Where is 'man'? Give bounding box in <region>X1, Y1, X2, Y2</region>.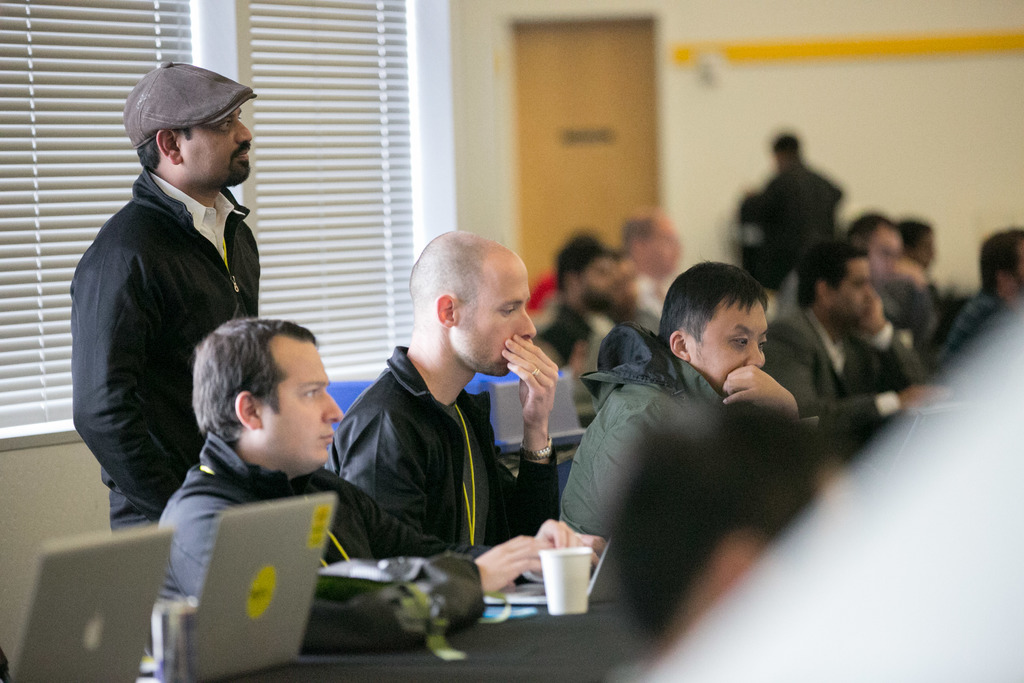
<region>534, 230, 628, 343</region>.
